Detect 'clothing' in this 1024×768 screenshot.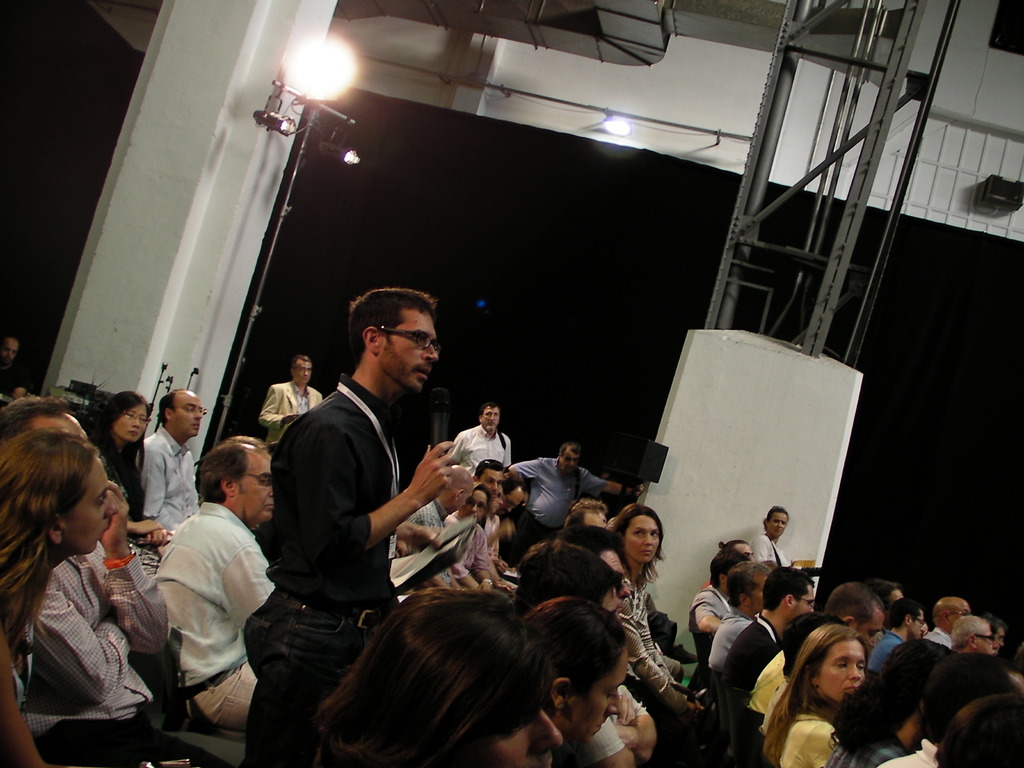
Detection: {"left": 864, "top": 631, "right": 904, "bottom": 678}.
